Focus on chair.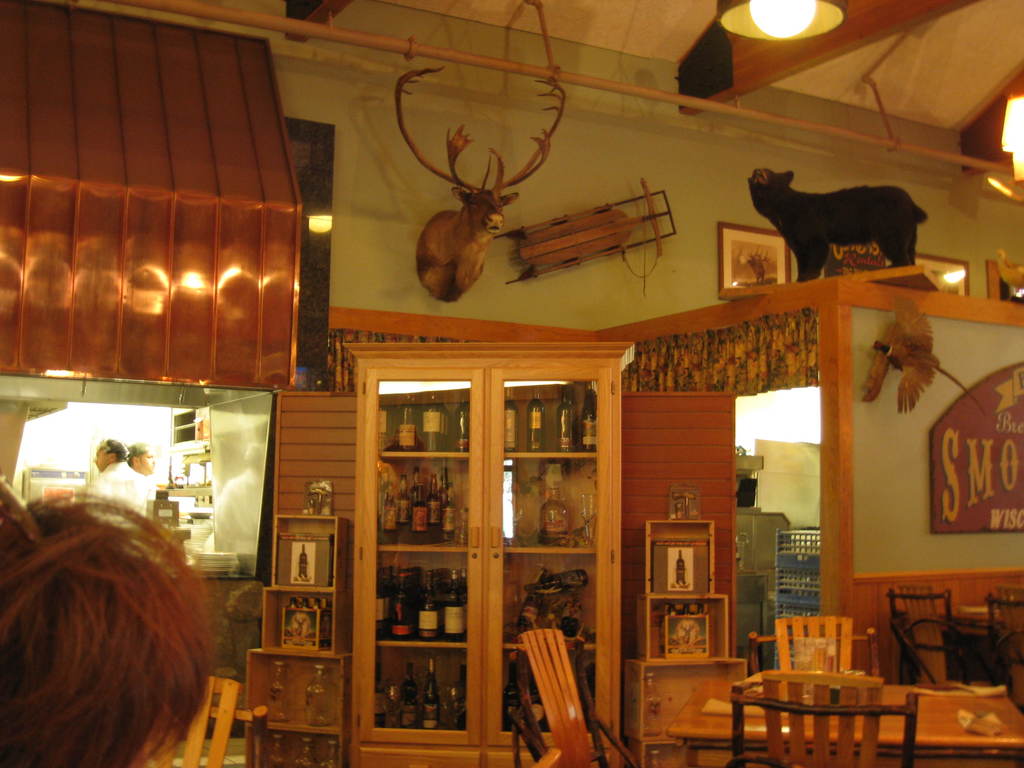
Focused at <region>876, 584, 952, 677</region>.
